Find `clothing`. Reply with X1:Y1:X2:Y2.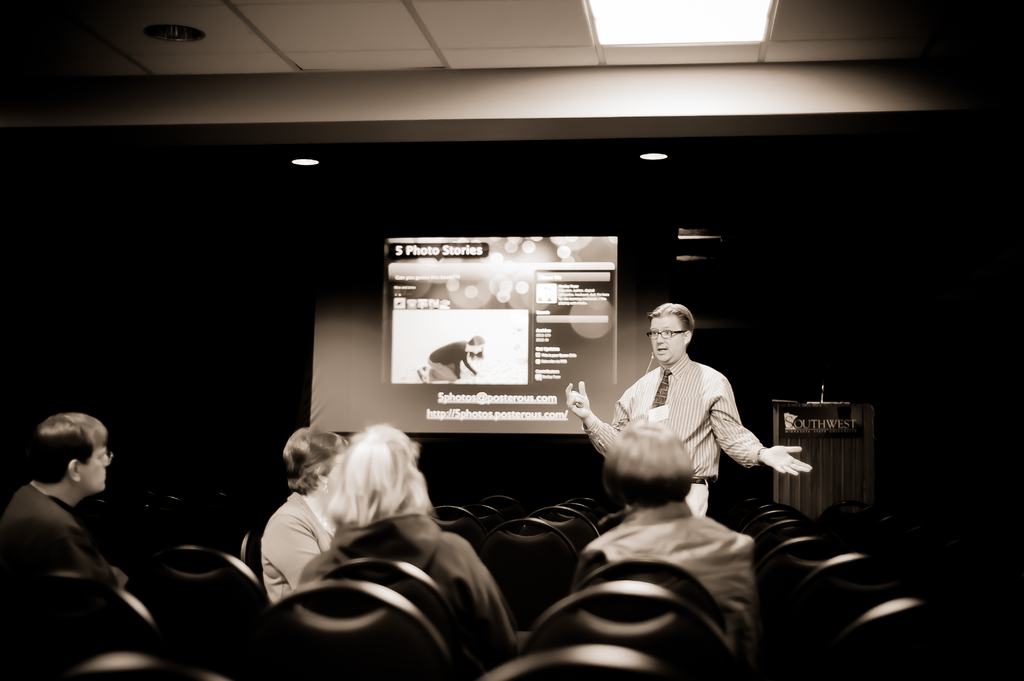
0:483:122:680.
